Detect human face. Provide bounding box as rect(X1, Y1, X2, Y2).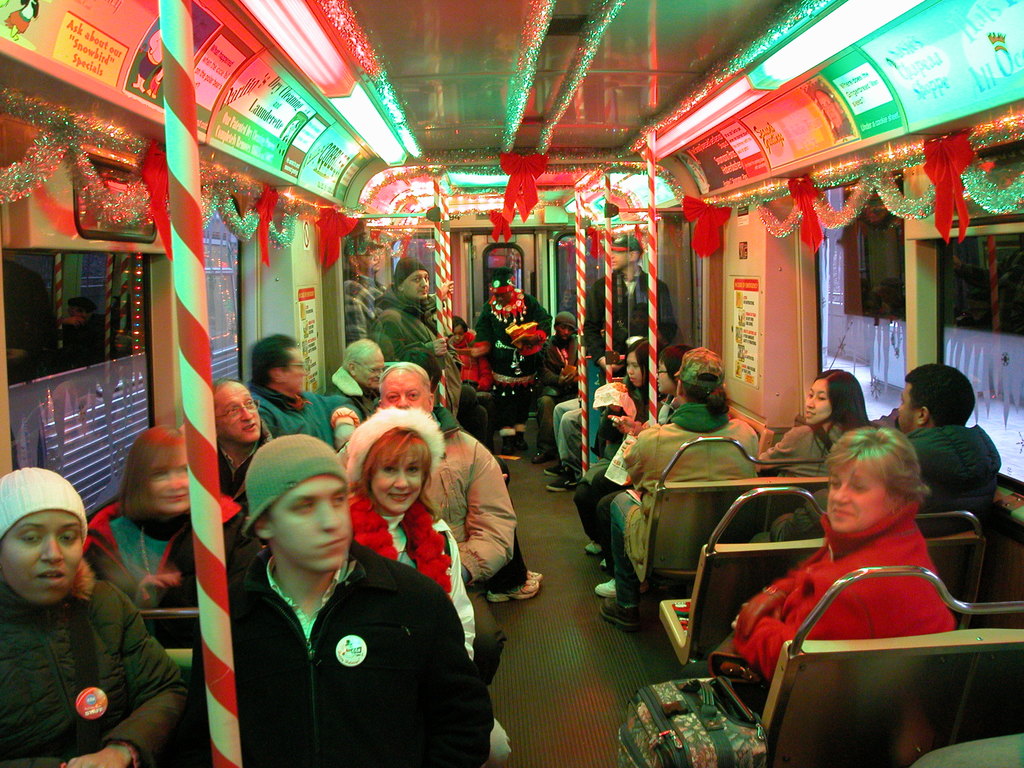
rect(275, 479, 348, 572).
